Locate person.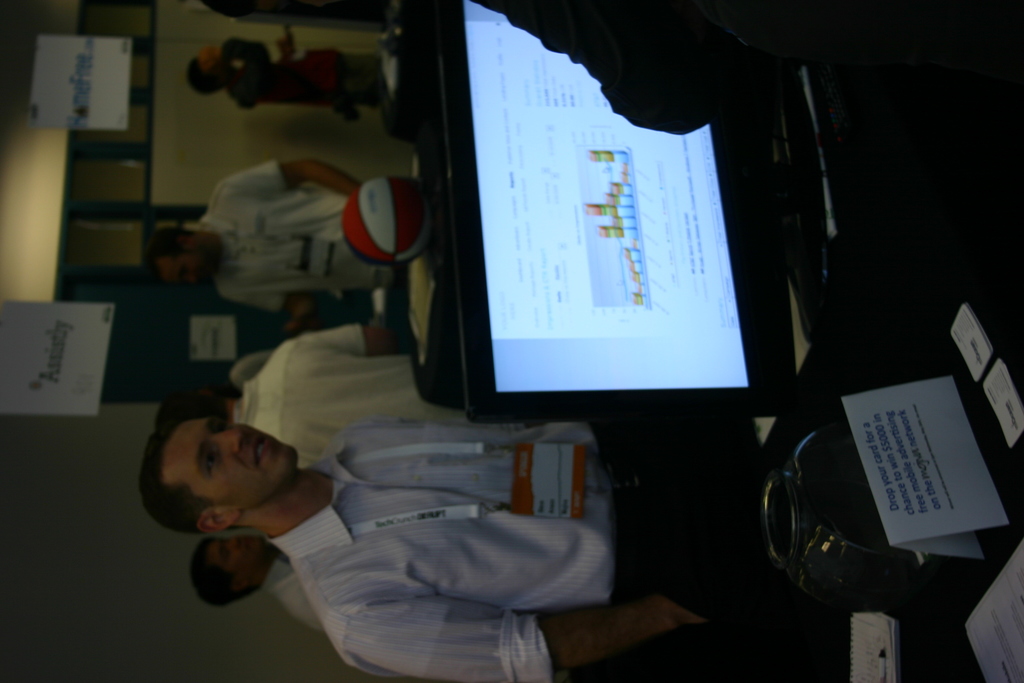
Bounding box: box(160, 317, 464, 475).
